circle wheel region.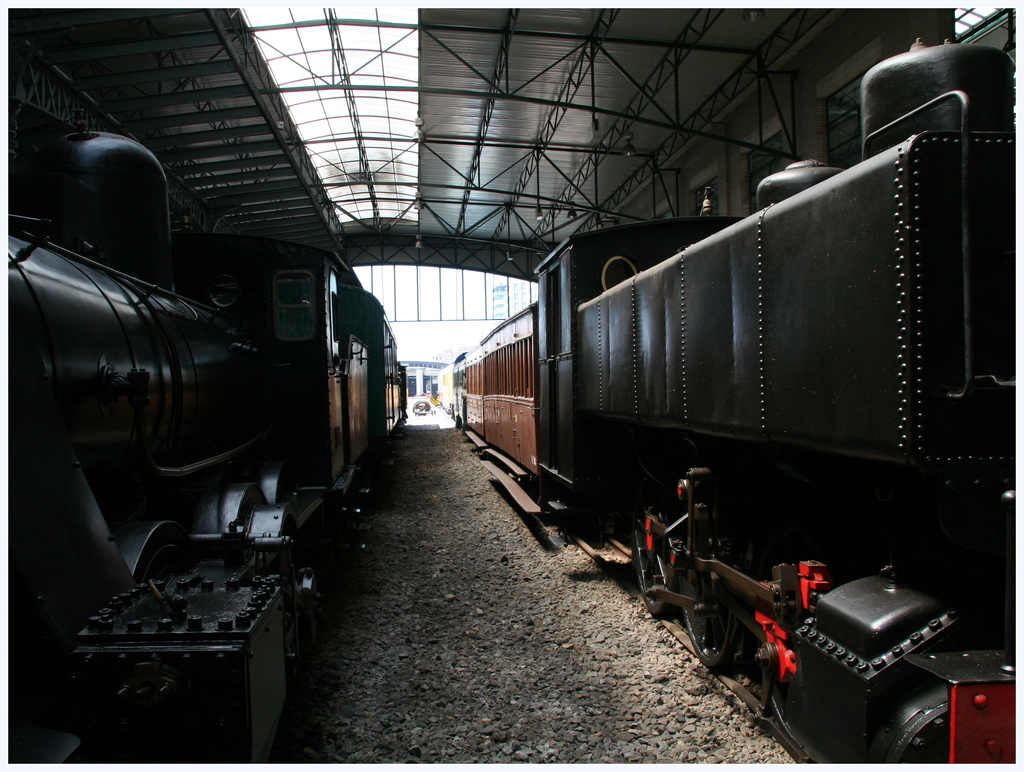
Region: pyautogui.locateOnScreen(669, 540, 728, 668).
